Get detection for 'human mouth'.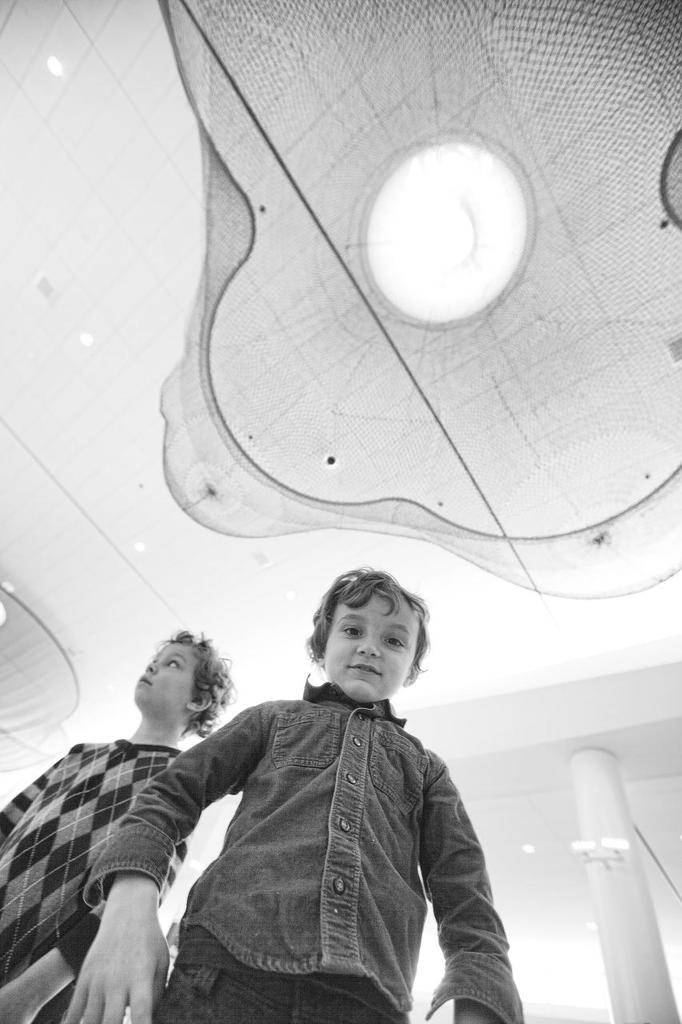
Detection: <region>344, 662, 383, 677</region>.
